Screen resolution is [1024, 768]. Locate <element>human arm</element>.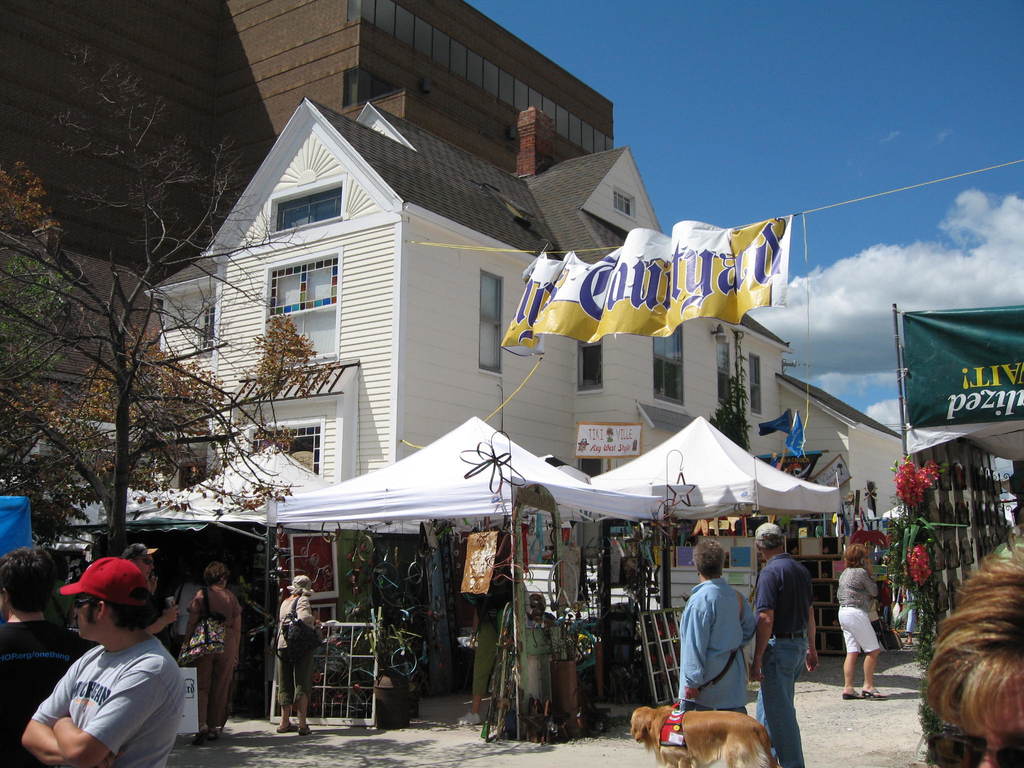
(141, 596, 184, 637).
